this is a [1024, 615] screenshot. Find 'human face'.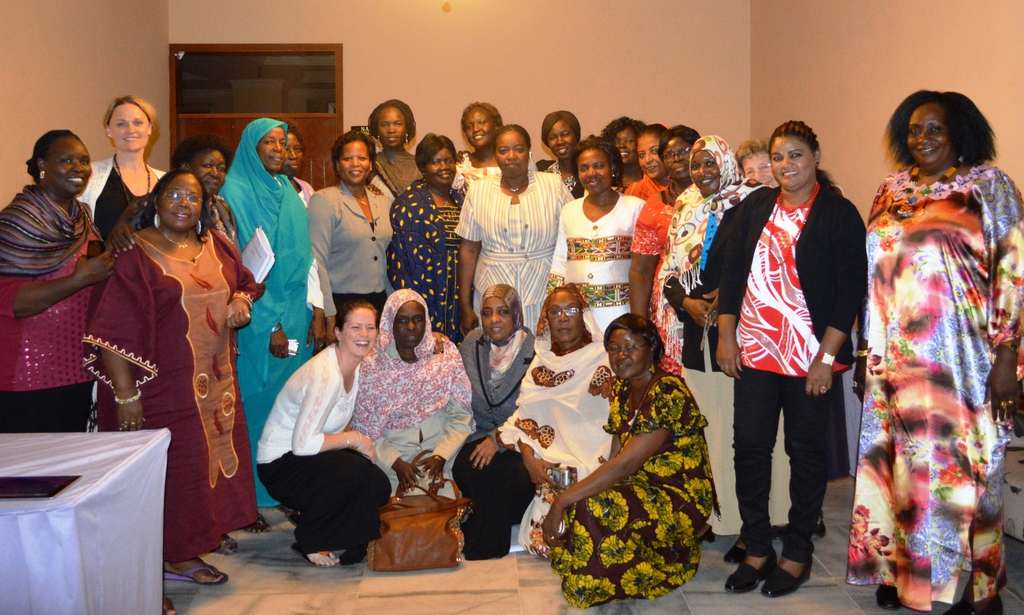
Bounding box: 342,309,376,355.
